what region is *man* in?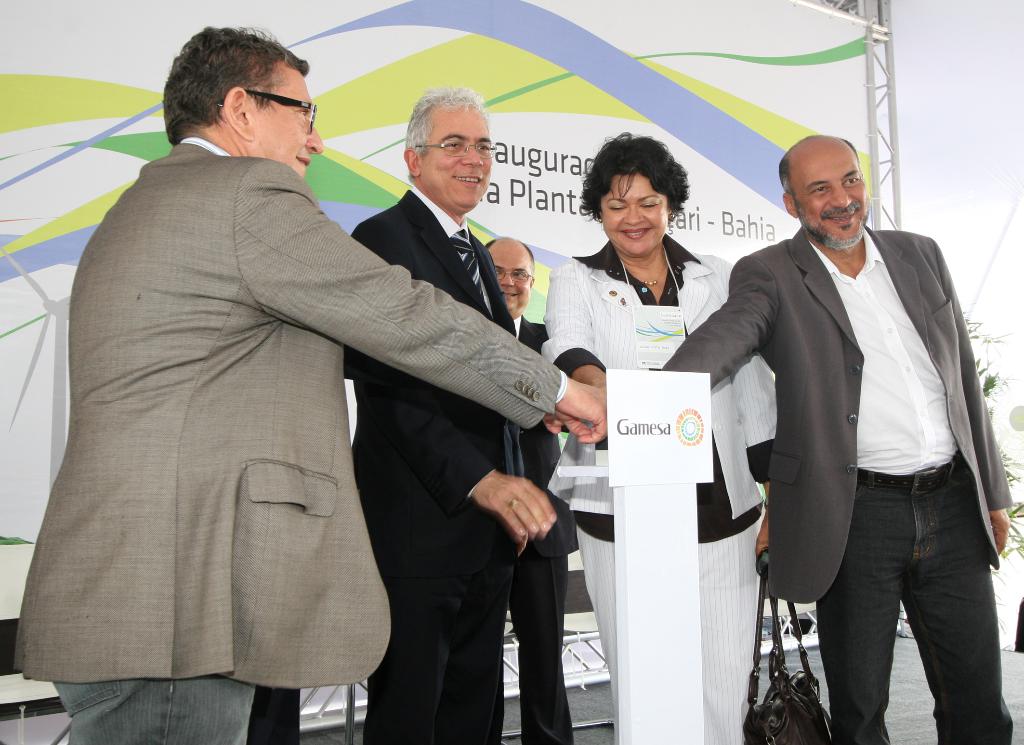
[343, 80, 559, 744].
